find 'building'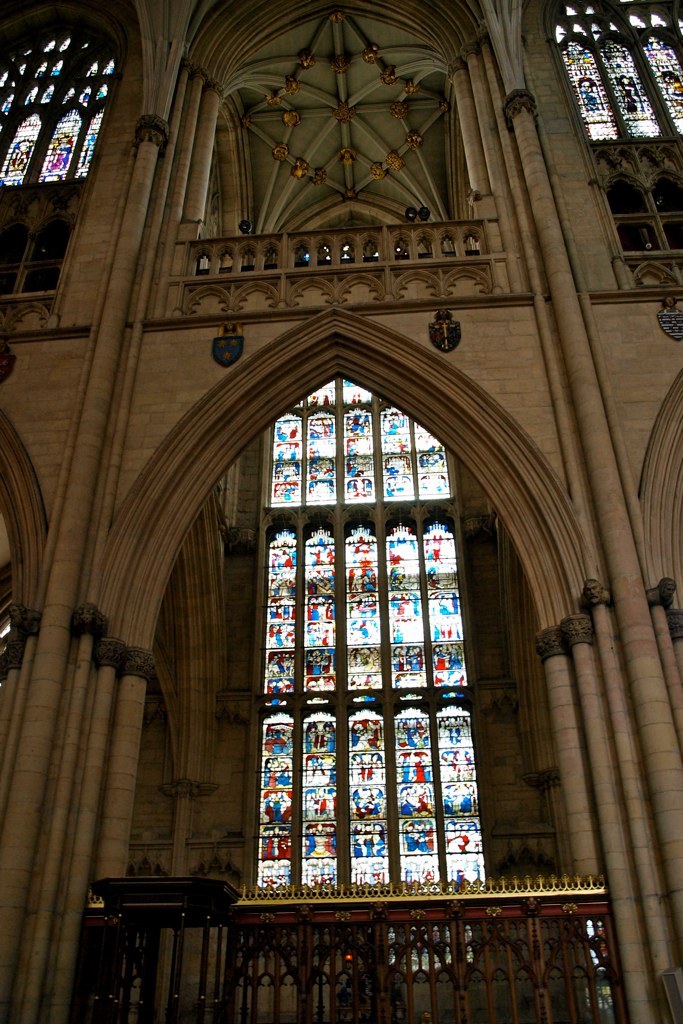
(0,0,682,1023)
